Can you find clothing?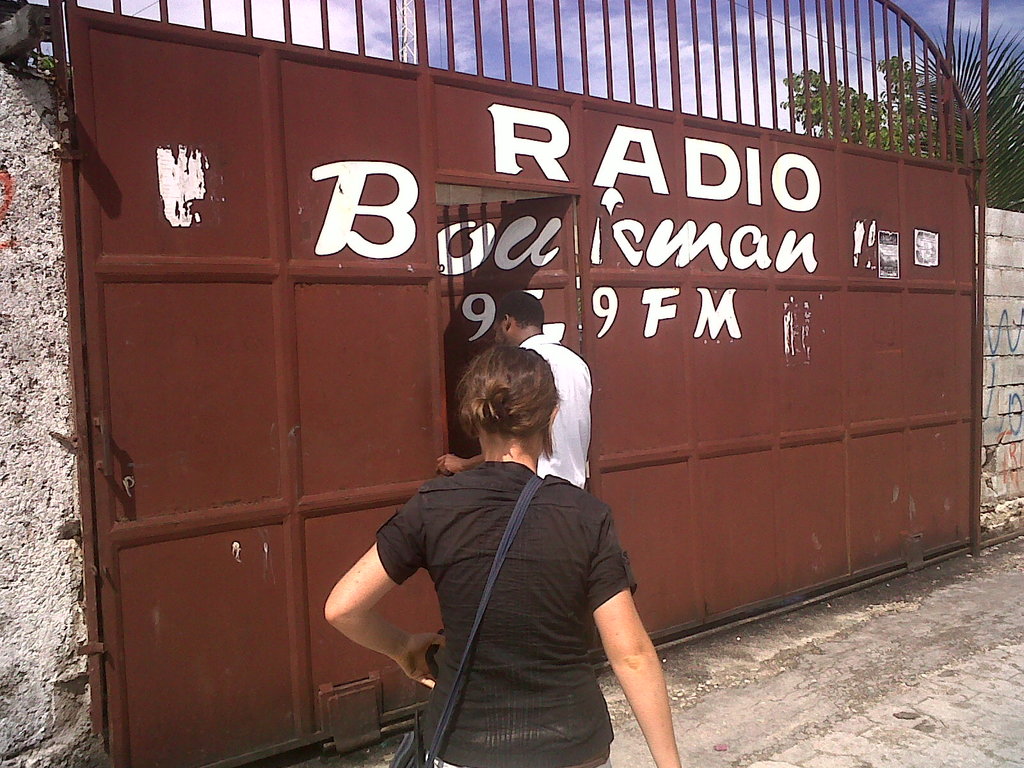
Yes, bounding box: [523,342,590,482].
